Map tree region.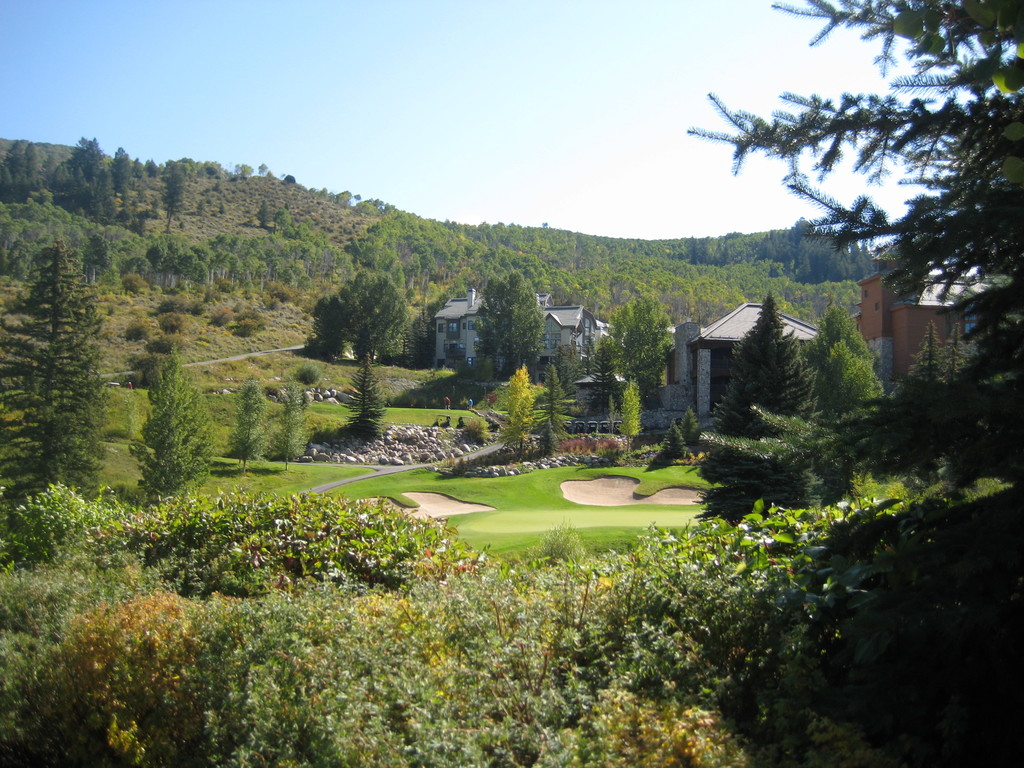
Mapped to region(614, 374, 646, 458).
